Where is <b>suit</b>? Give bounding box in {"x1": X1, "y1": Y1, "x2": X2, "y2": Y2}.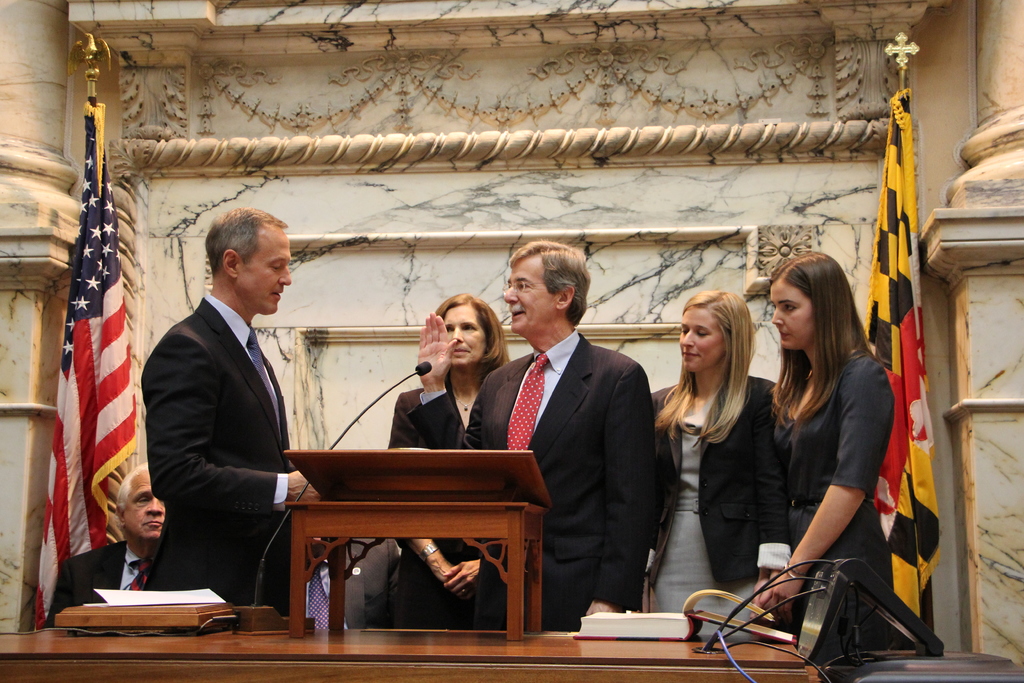
{"x1": 138, "y1": 298, "x2": 295, "y2": 611}.
